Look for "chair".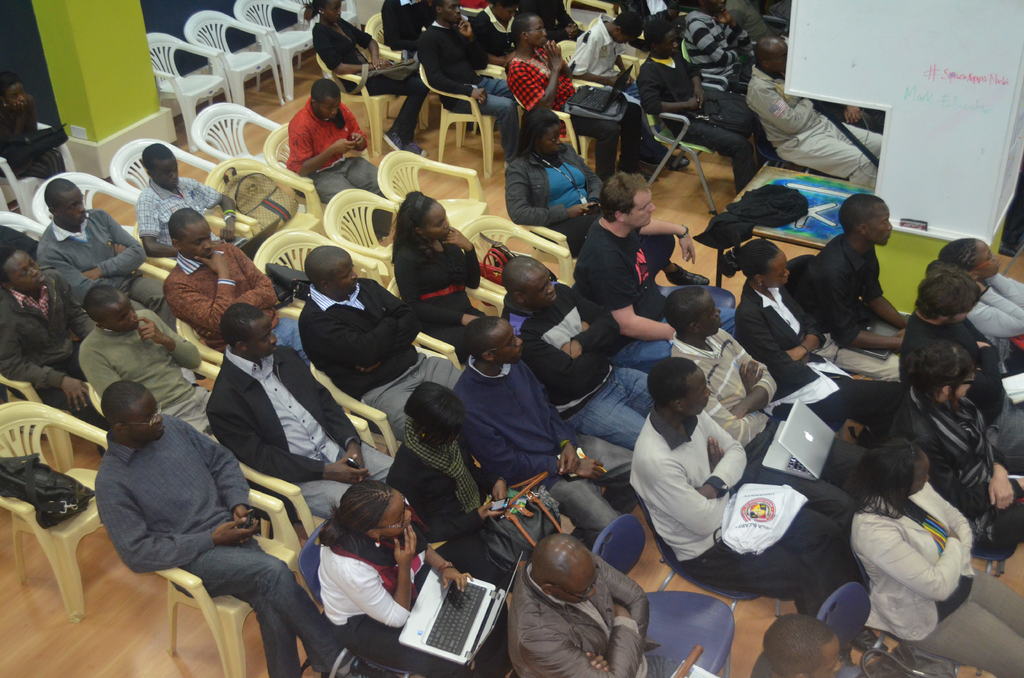
Found: (left=86, top=353, right=225, bottom=442).
